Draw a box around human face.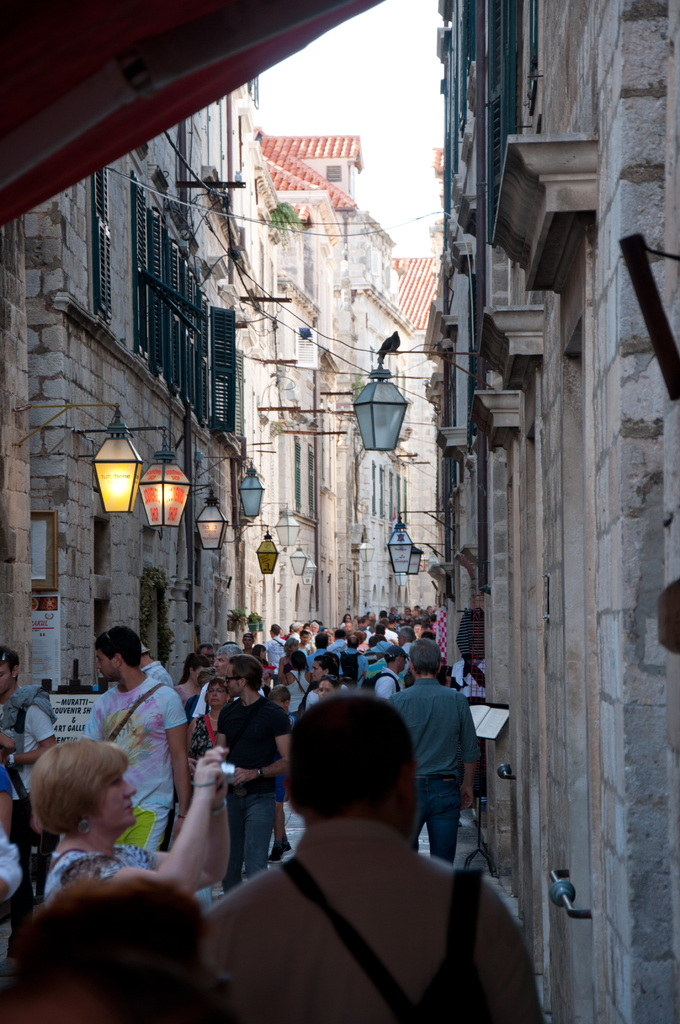
BBox(308, 659, 324, 680).
